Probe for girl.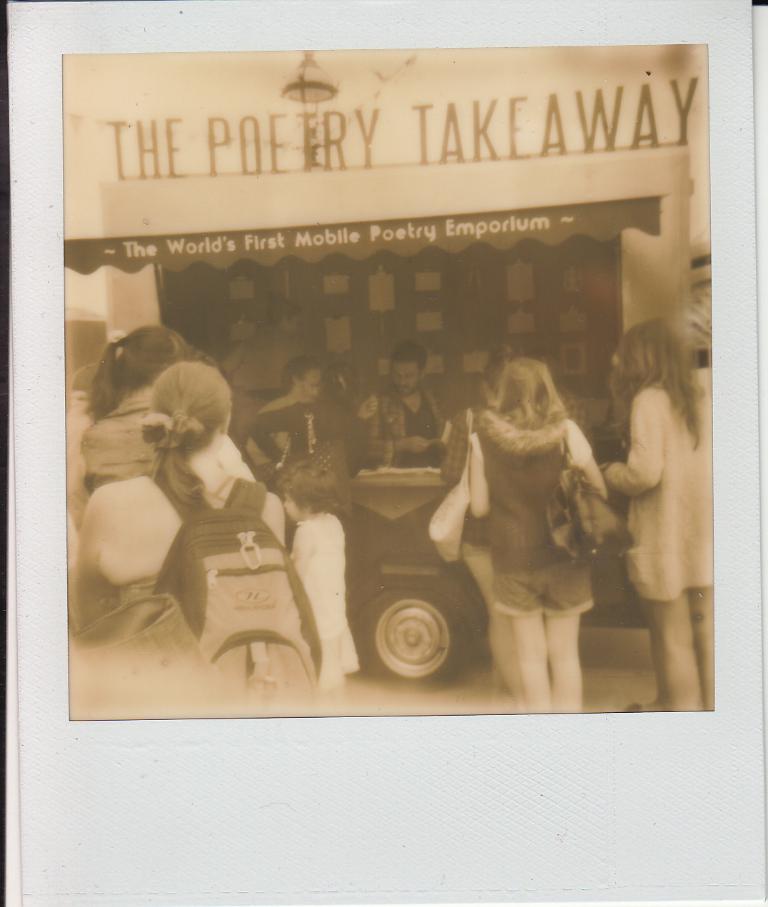
Probe result: {"x1": 276, "y1": 457, "x2": 365, "y2": 701}.
